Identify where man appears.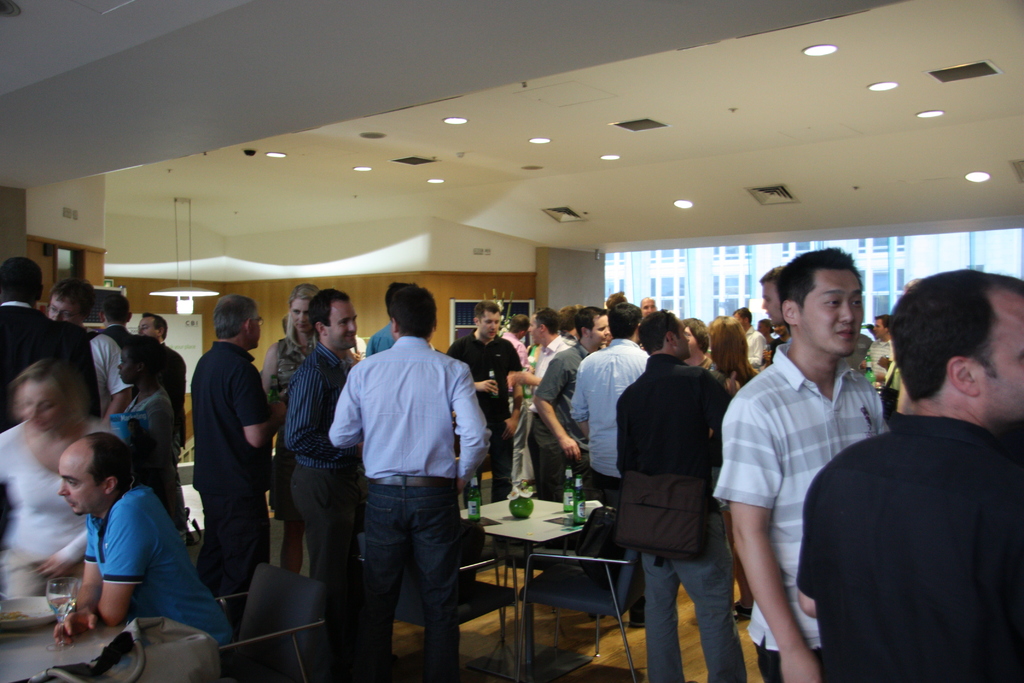
Appears at detection(284, 289, 353, 588).
